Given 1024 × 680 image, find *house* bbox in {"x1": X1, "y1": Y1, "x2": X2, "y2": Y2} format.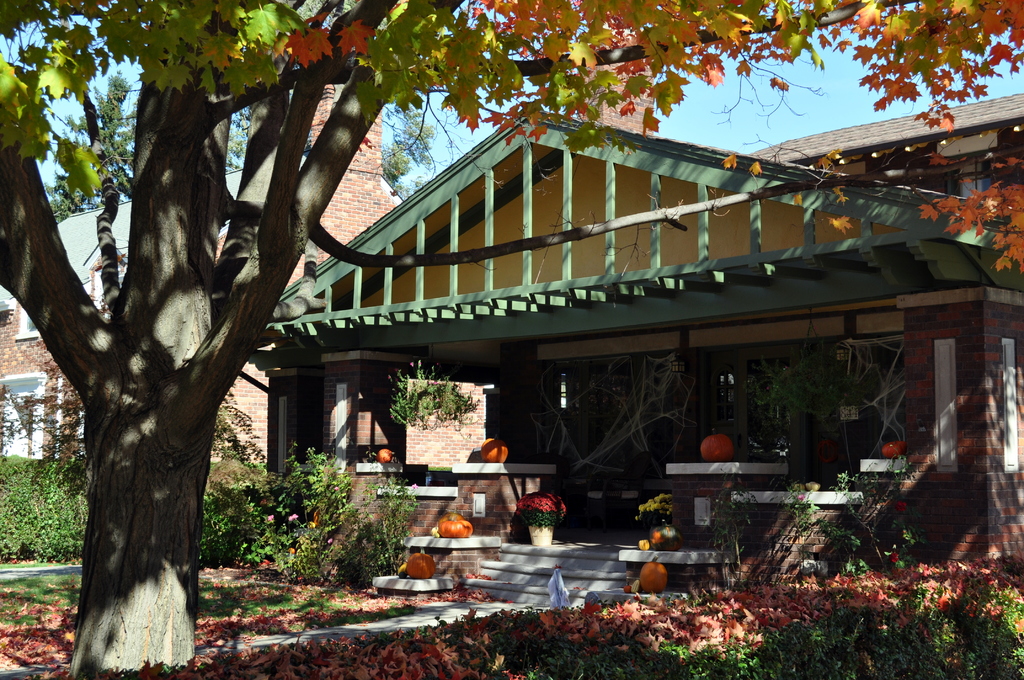
{"x1": 239, "y1": 85, "x2": 1023, "y2": 547}.
